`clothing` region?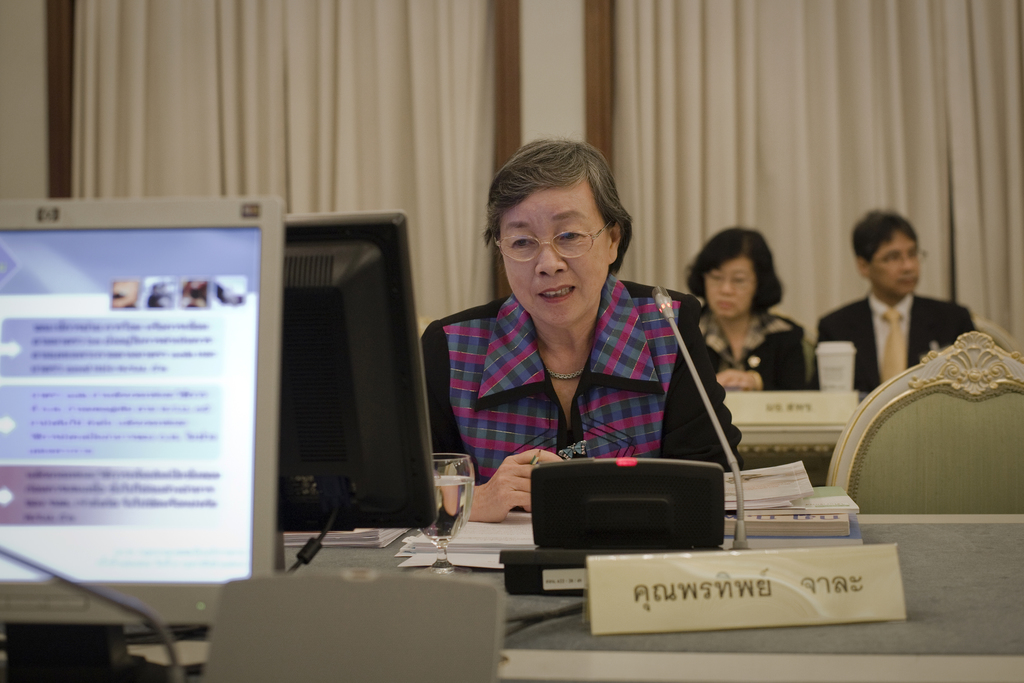
pyautogui.locateOnScreen(817, 291, 980, 399)
